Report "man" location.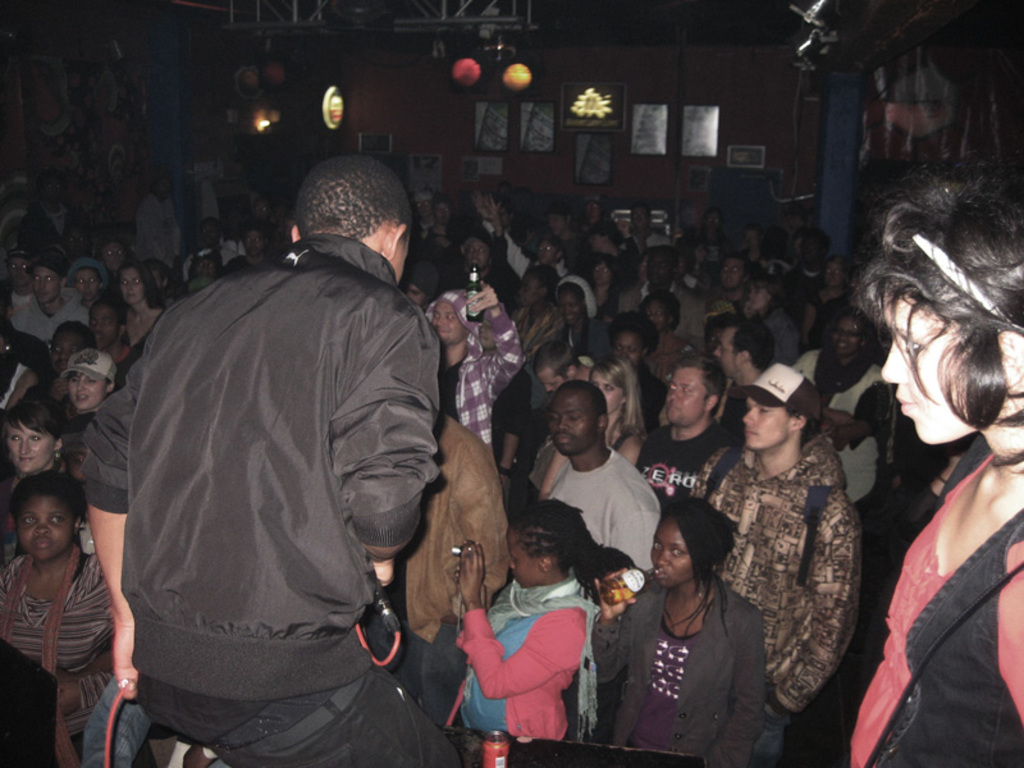
Report: 713, 316, 783, 448.
